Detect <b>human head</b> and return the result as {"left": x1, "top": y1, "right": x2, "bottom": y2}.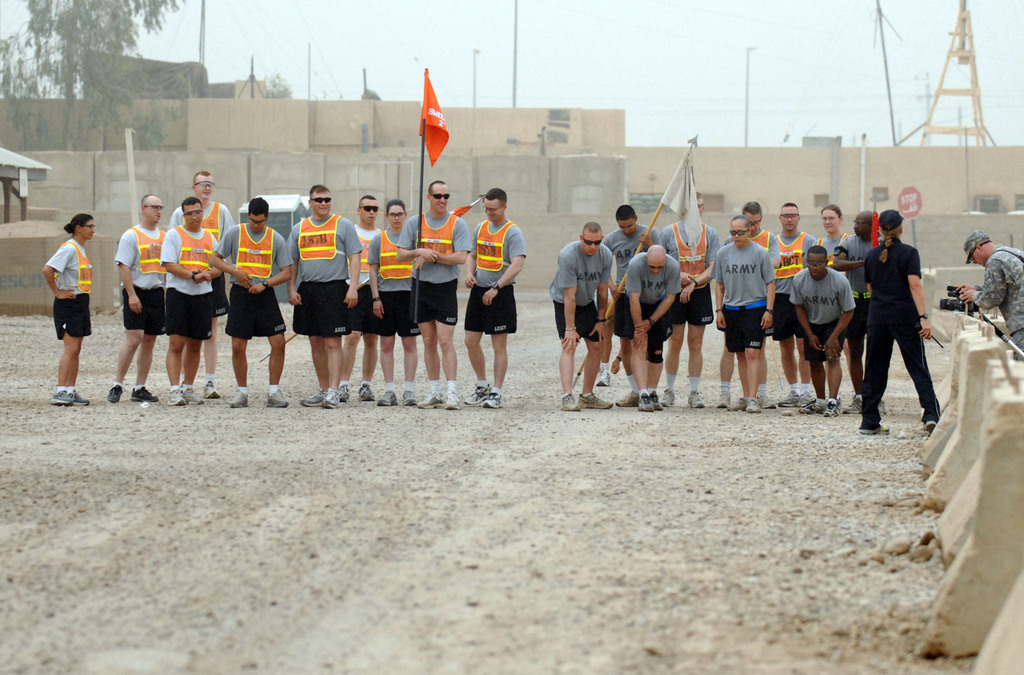
{"left": 307, "top": 186, "right": 332, "bottom": 217}.
